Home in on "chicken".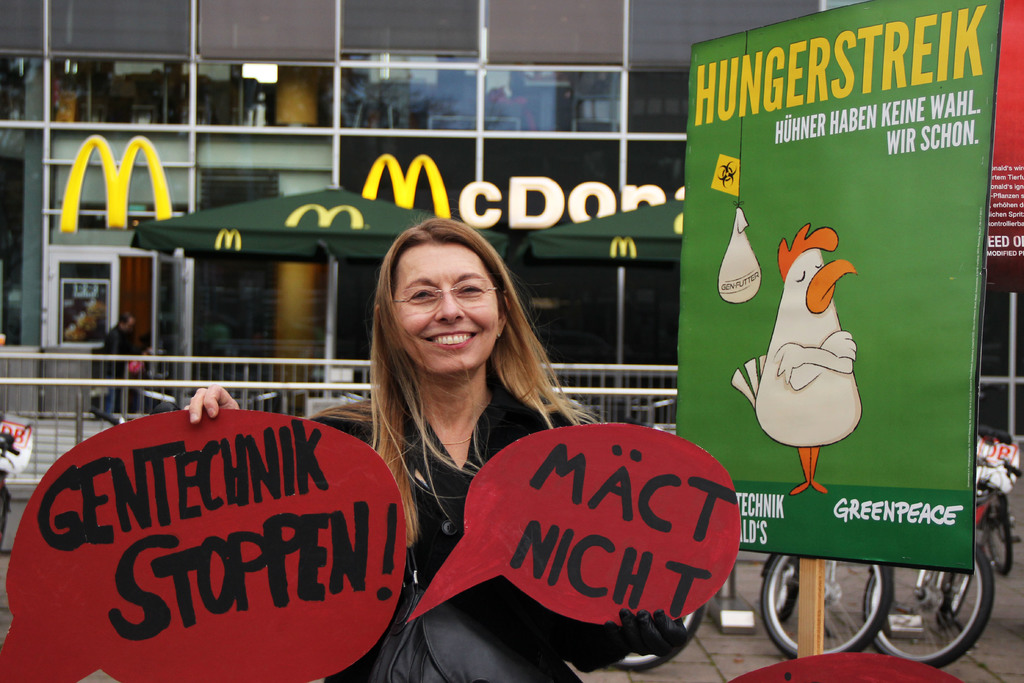
Homed in at x1=757 y1=220 x2=884 y2=486.
